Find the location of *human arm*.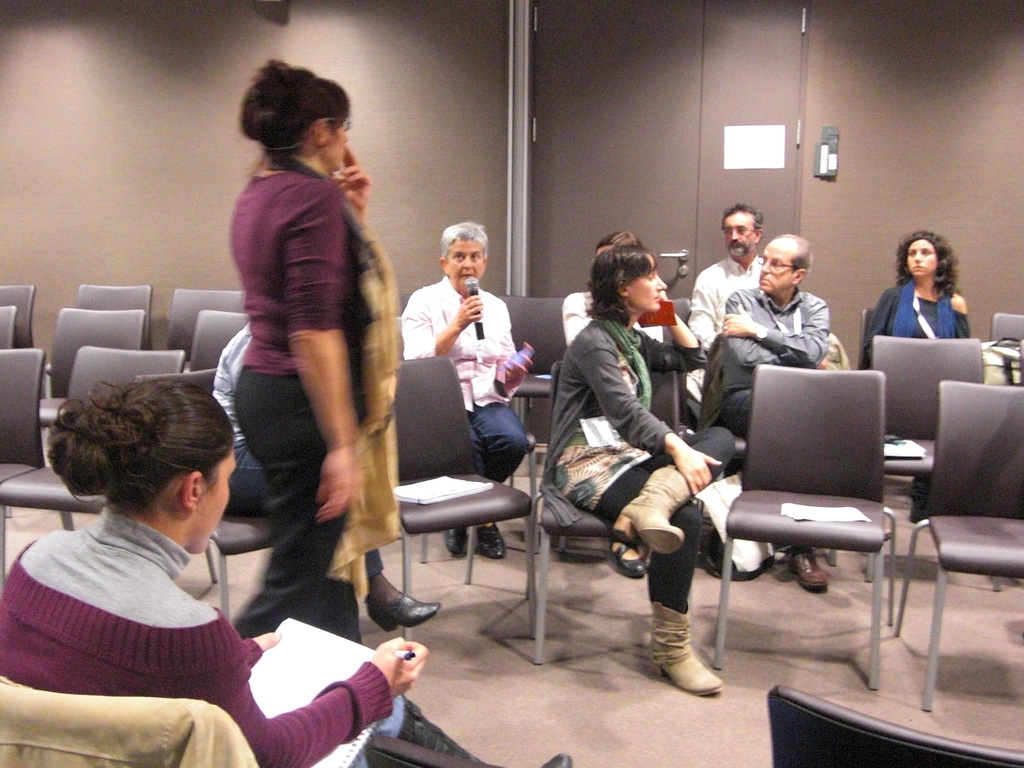
Location: [left=718, top=294, right=837, bottom=373].
